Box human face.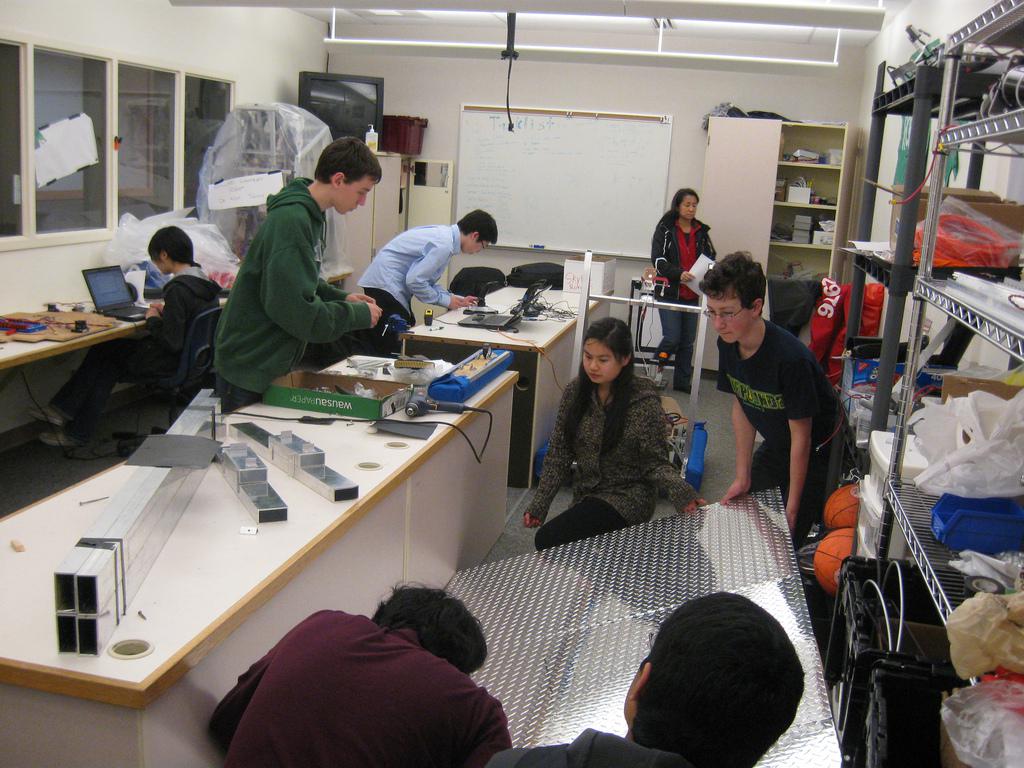
Rect(336, 178, 376, 220).
